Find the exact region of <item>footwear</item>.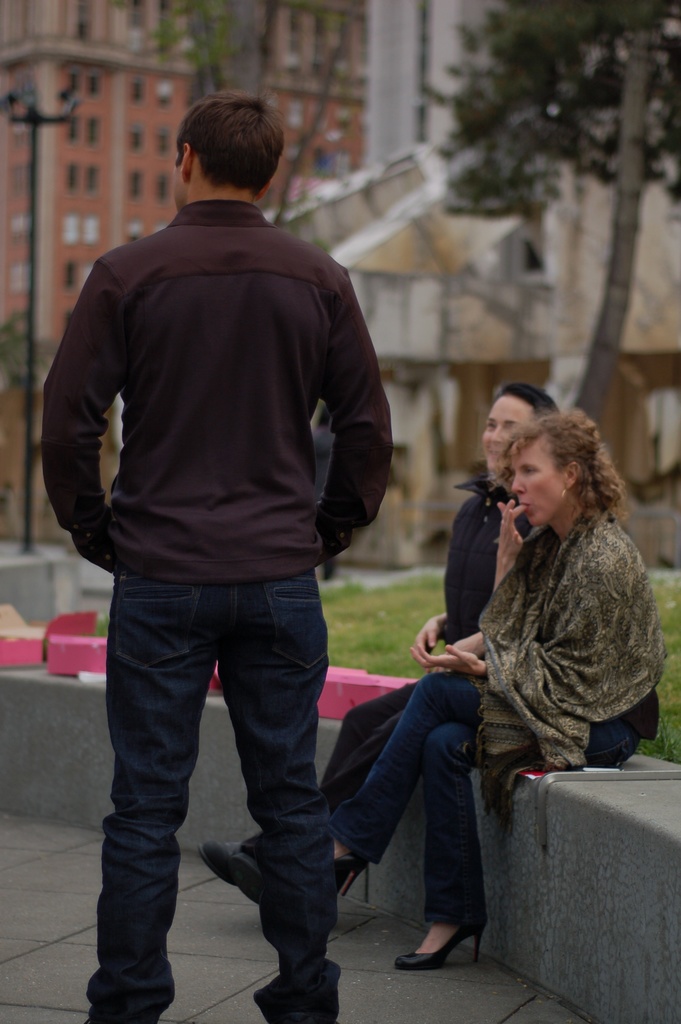
Exact region: rect(395, 913, 490, 970).
